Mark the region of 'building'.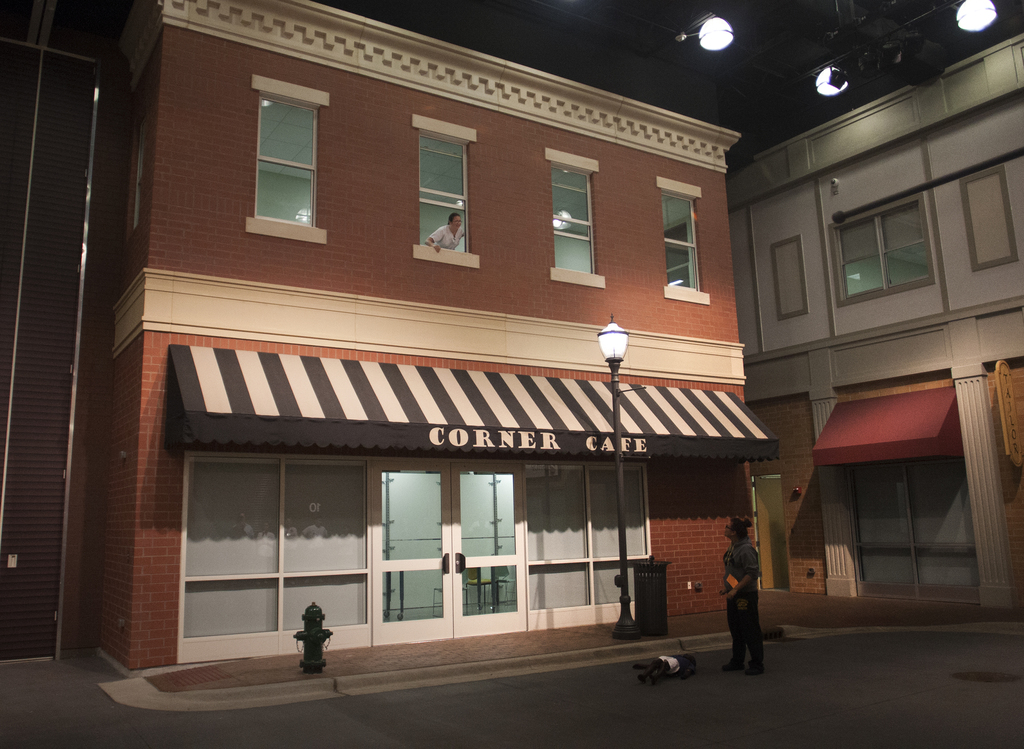
Region: x1=725 y1=26 x2=1023 y2=614.
